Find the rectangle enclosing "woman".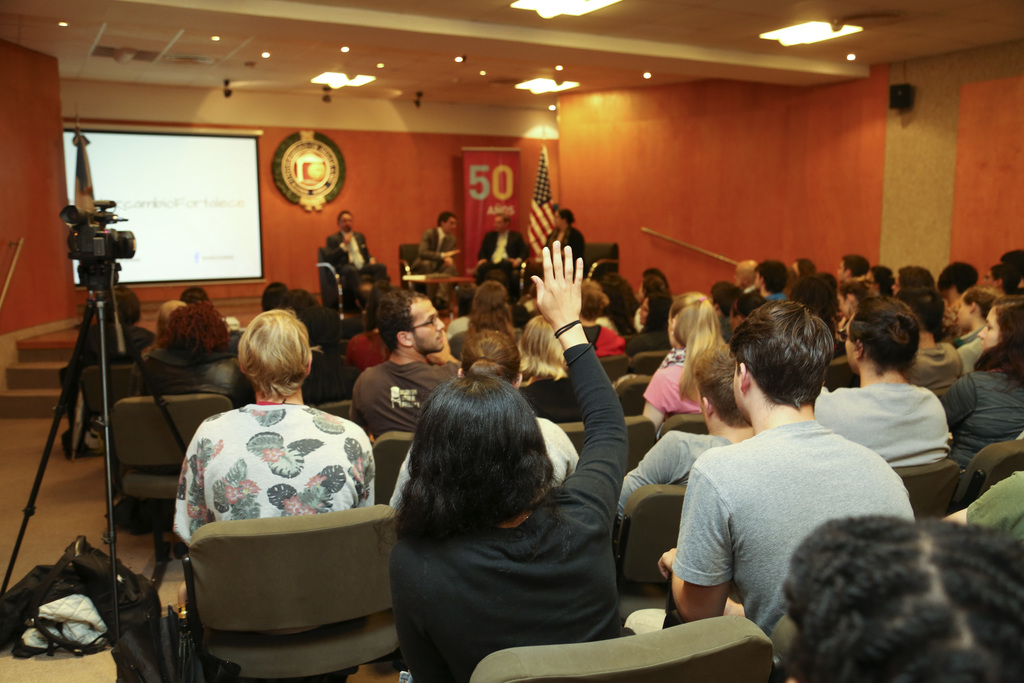
x1=916, y1=285, x2=1021, y2=479.
